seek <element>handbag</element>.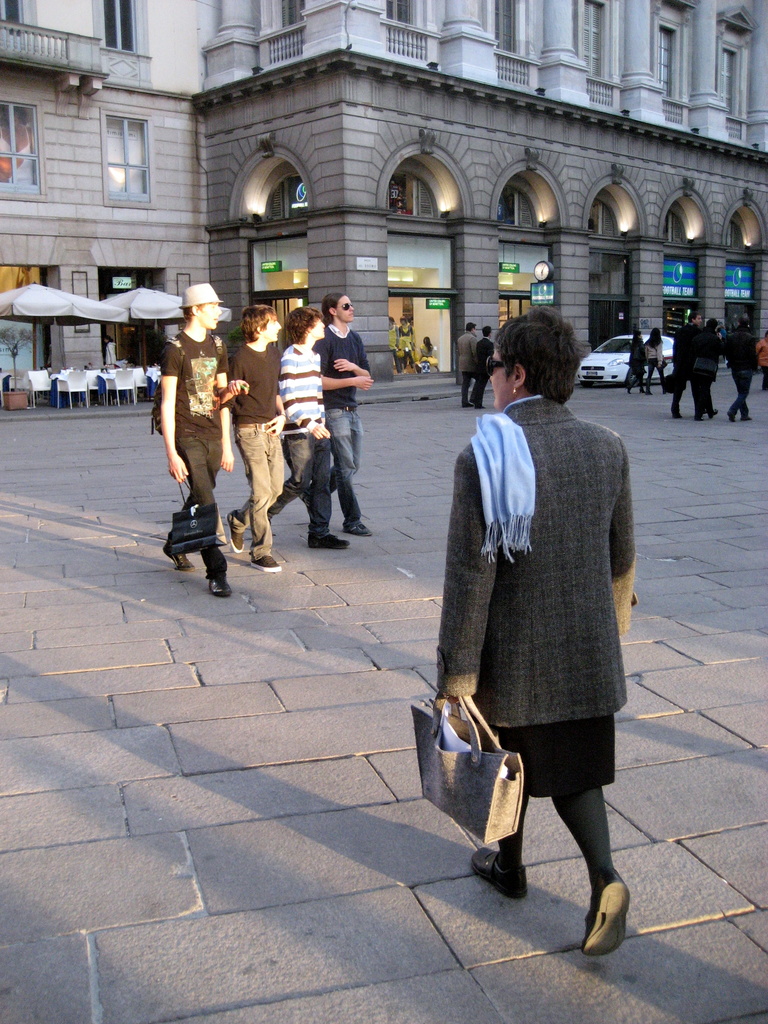
<region>412, 694, 524, 849</region>.
